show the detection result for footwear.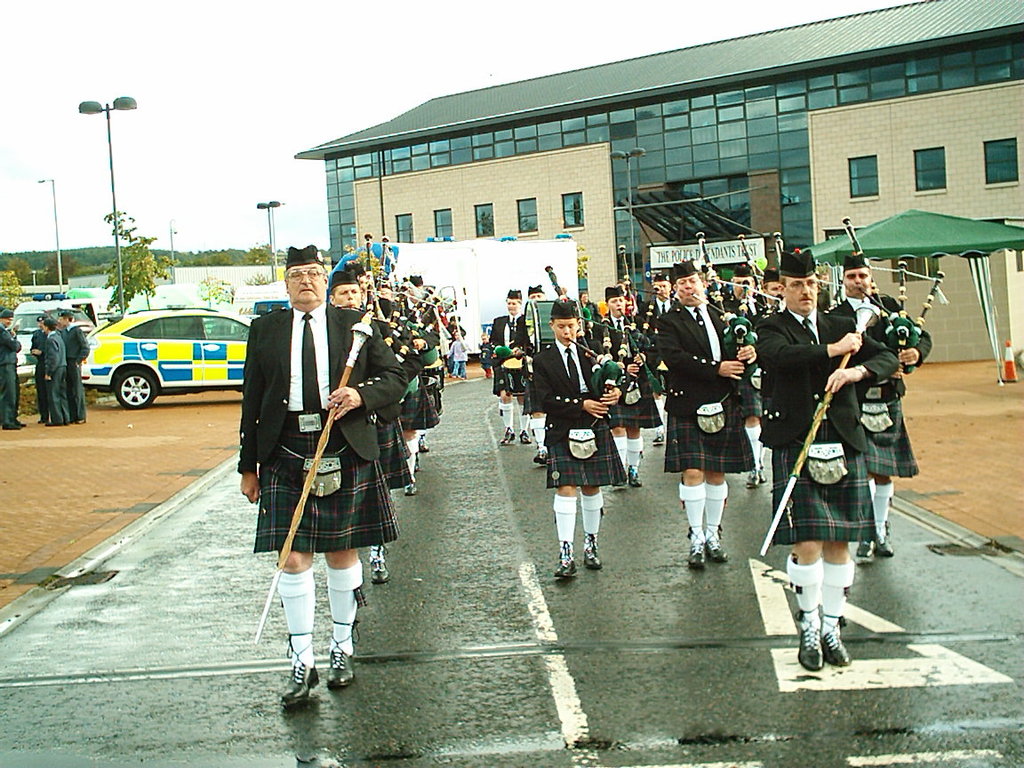
276:662:319:705.
